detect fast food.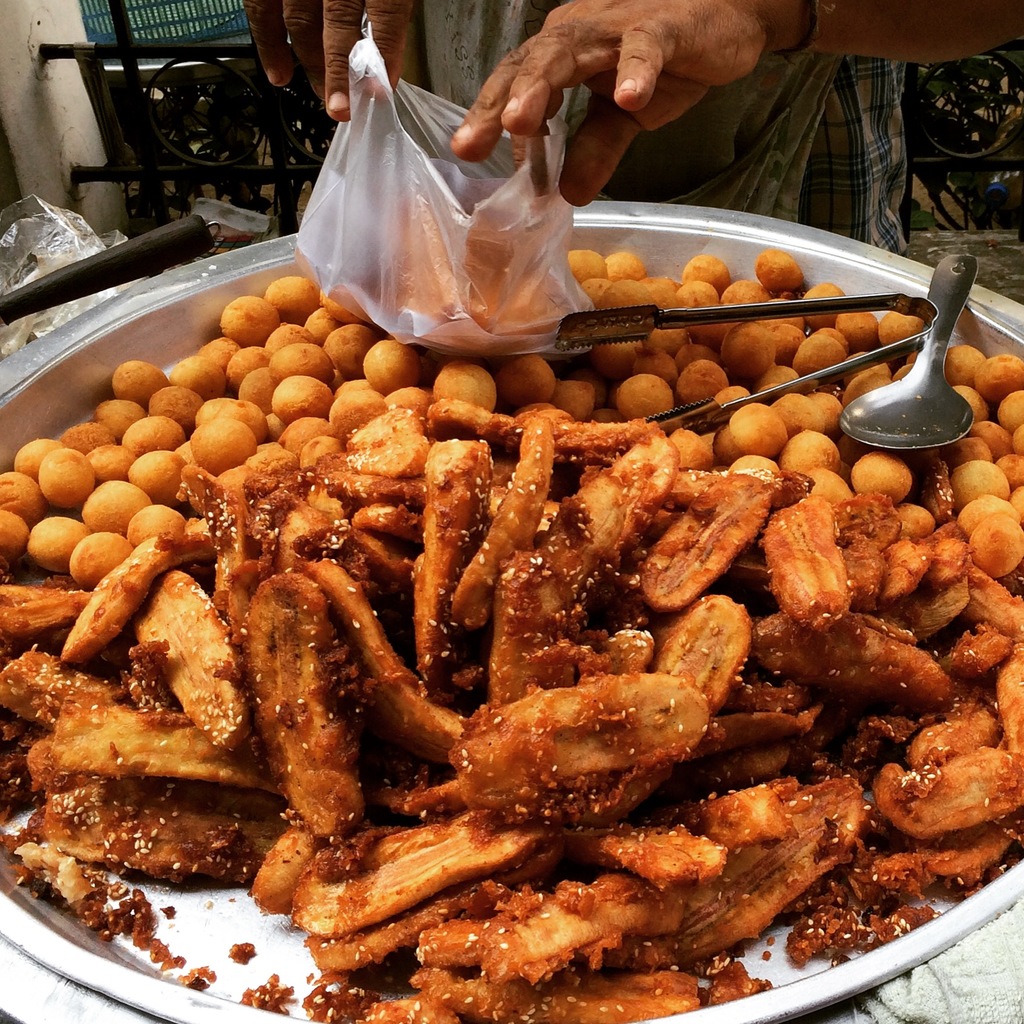
Detected at [x1=232, y1=367, x2=280, y2=397].
